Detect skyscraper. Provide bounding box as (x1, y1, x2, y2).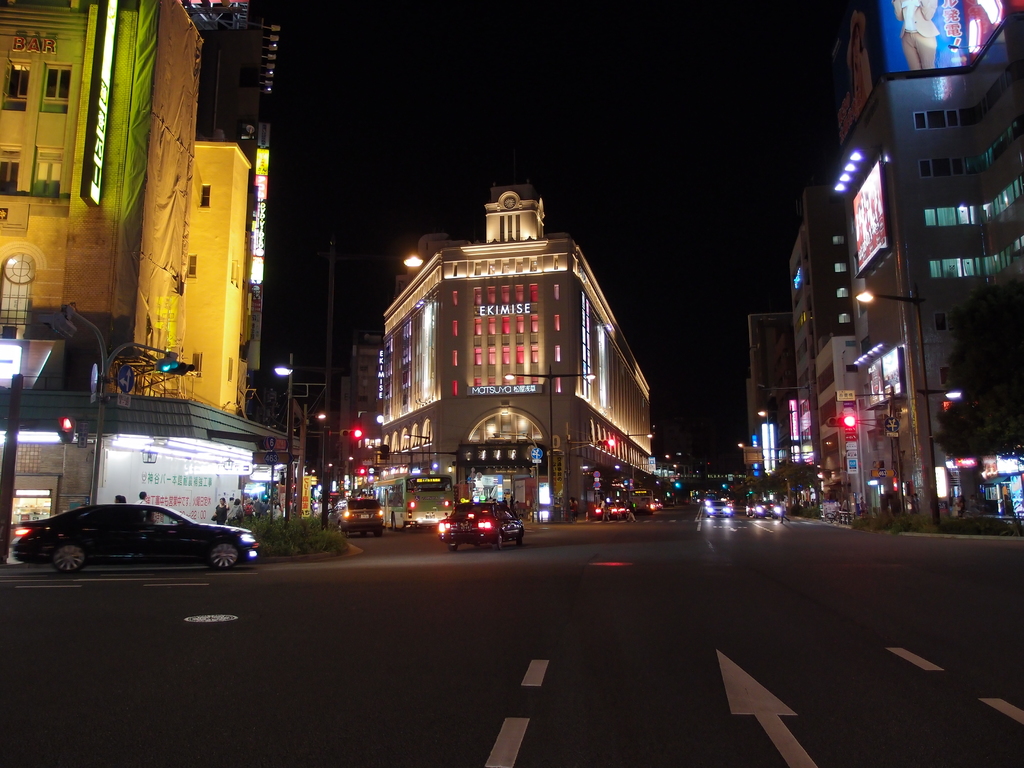
(173, 141, 249, 411).
